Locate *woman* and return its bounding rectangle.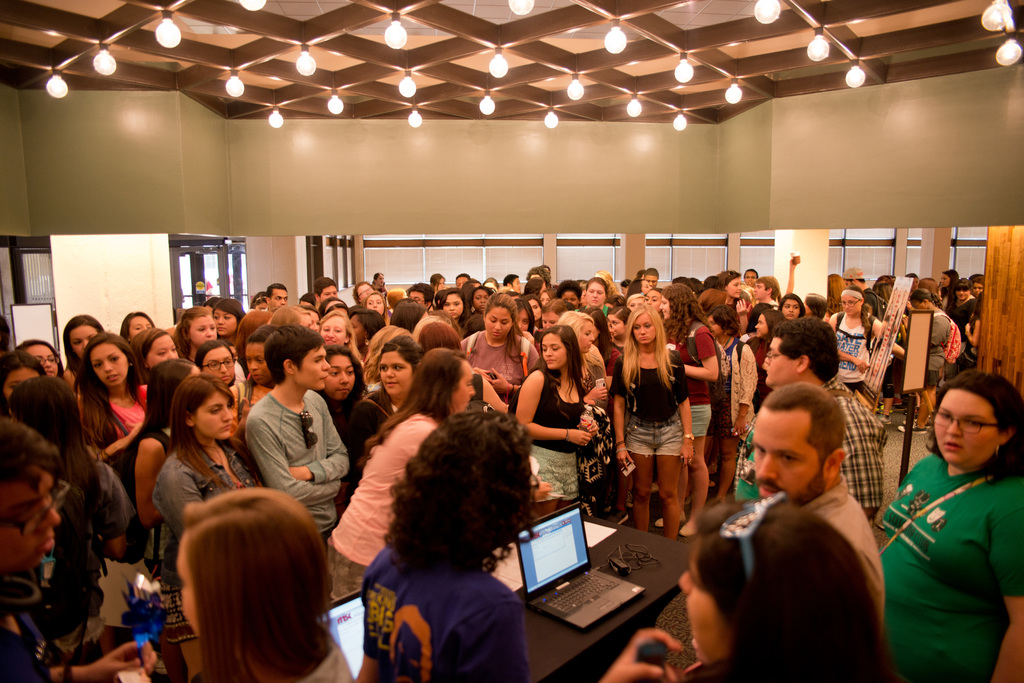
box=[319, 309, 364, 364].
